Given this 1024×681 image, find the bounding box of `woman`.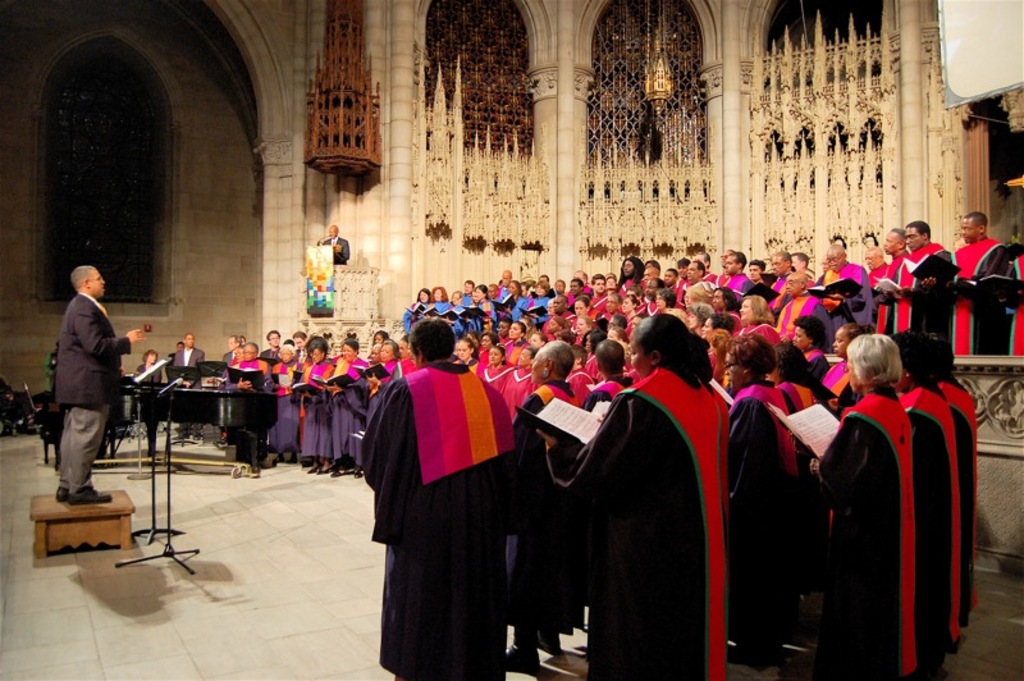
l=739, t=296, r=776, b=320.
